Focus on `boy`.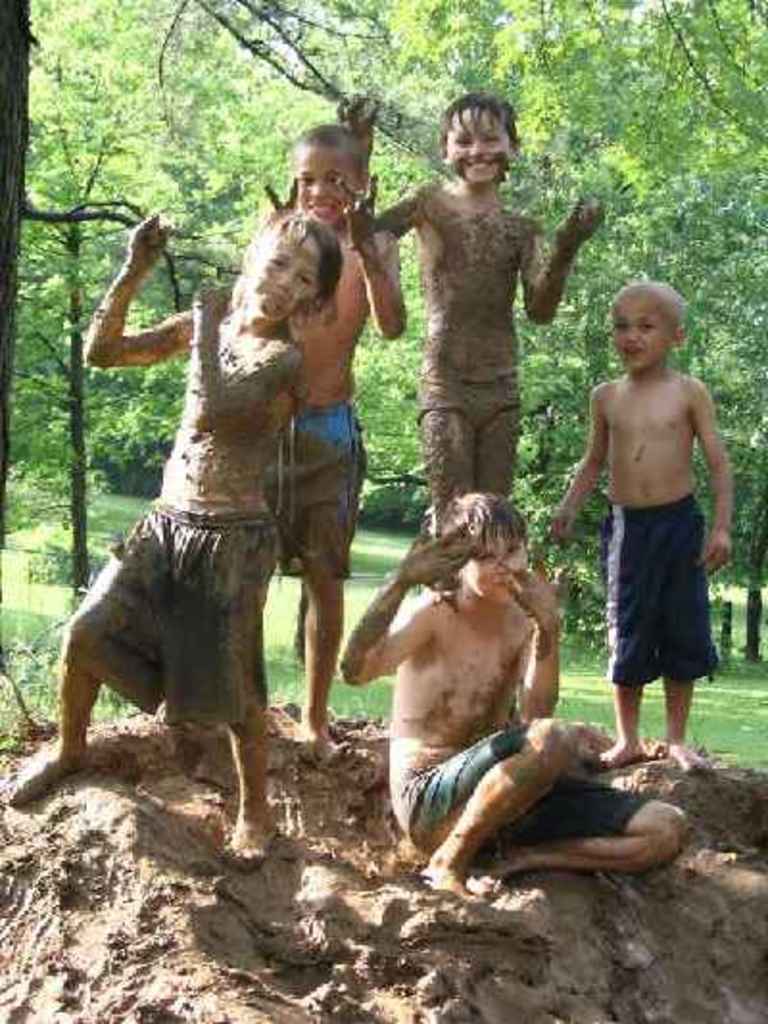
Focused at 0/186/346/876.
